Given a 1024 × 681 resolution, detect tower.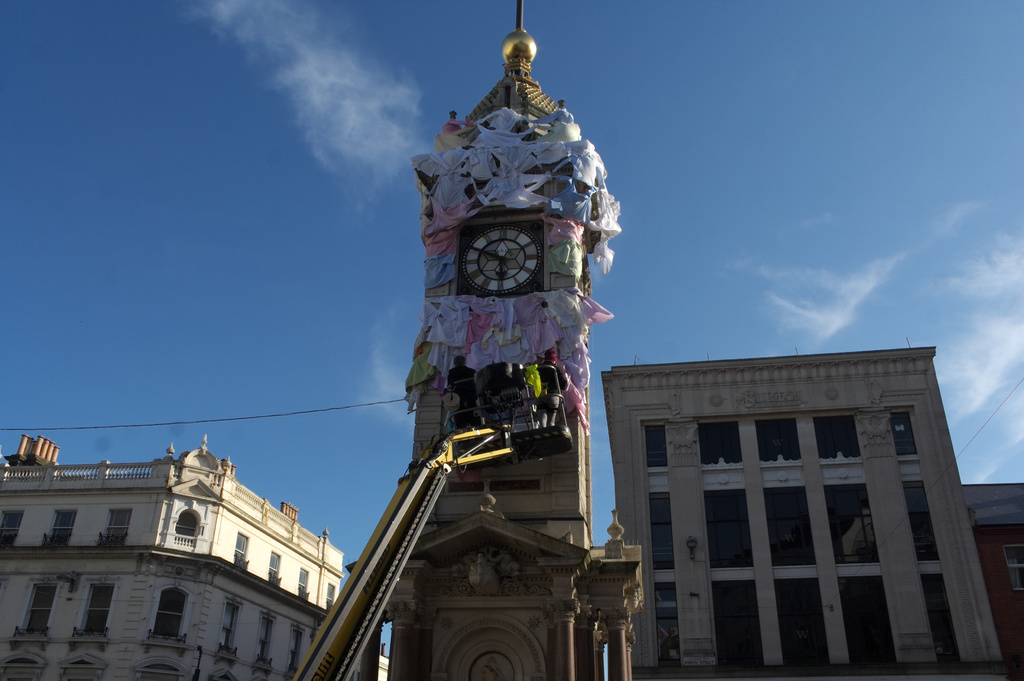
[x1=349, y1=0, x2=637, y2=680].
